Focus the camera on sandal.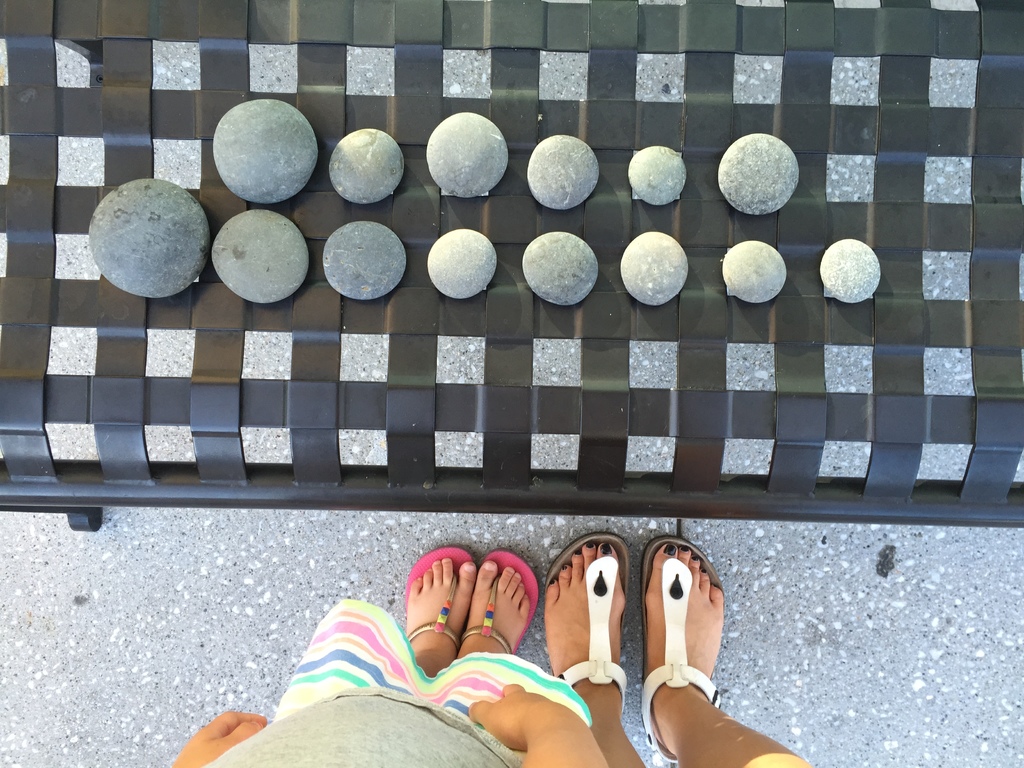
Focus region: 451, 545, 547, 663.
